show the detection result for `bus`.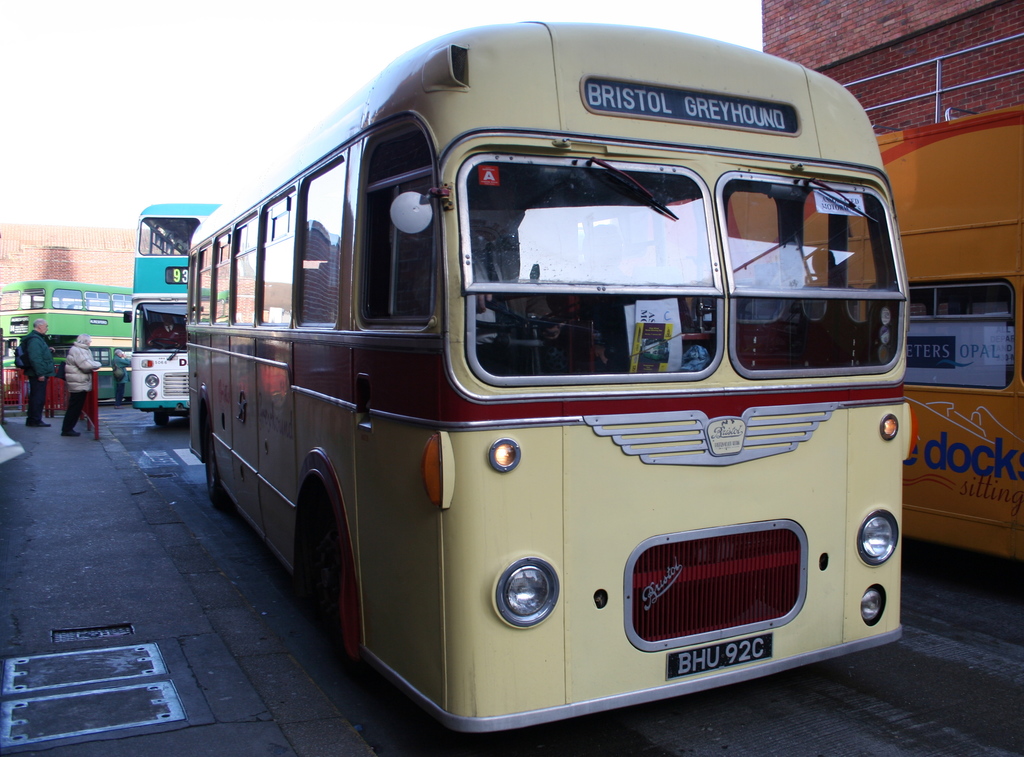
bbox=[620, 32, 1023, 562].
